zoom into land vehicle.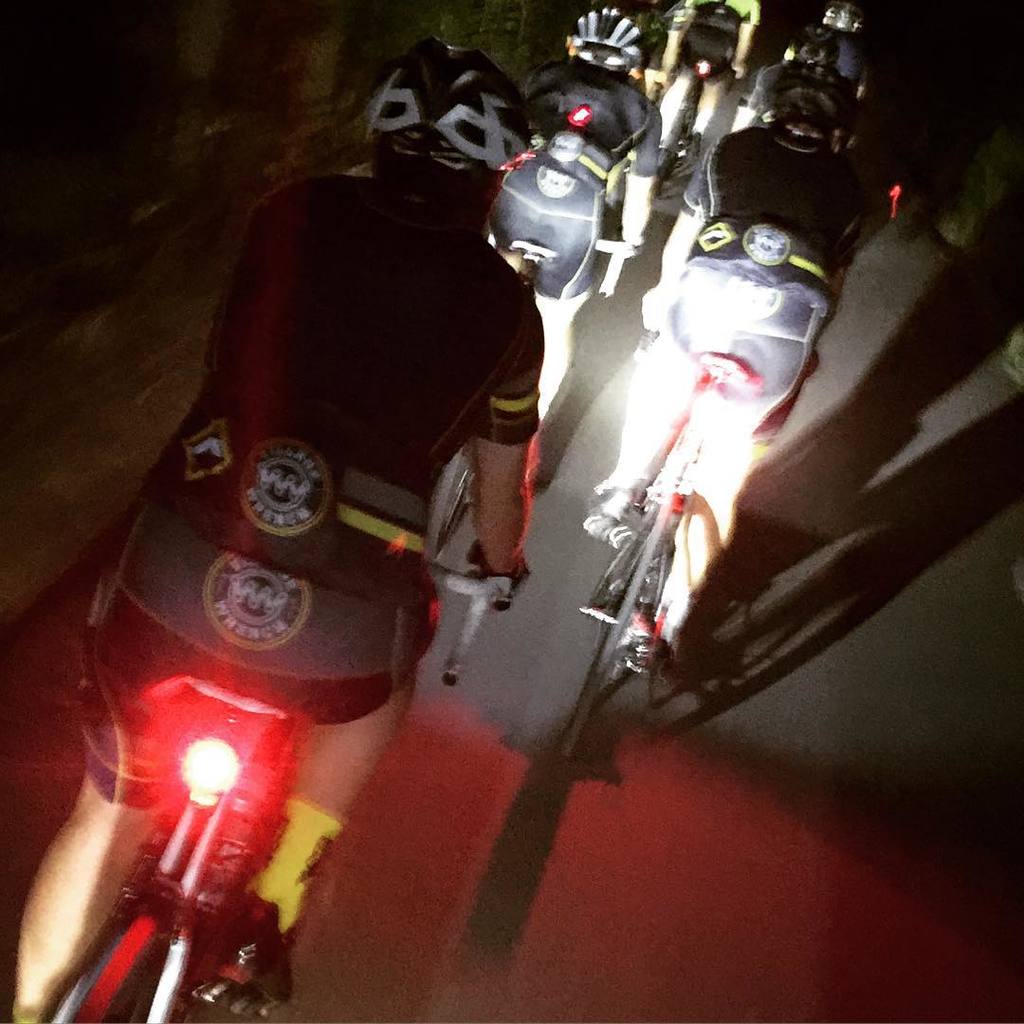
Zoom target: locate(579, 312, 763, 777).
